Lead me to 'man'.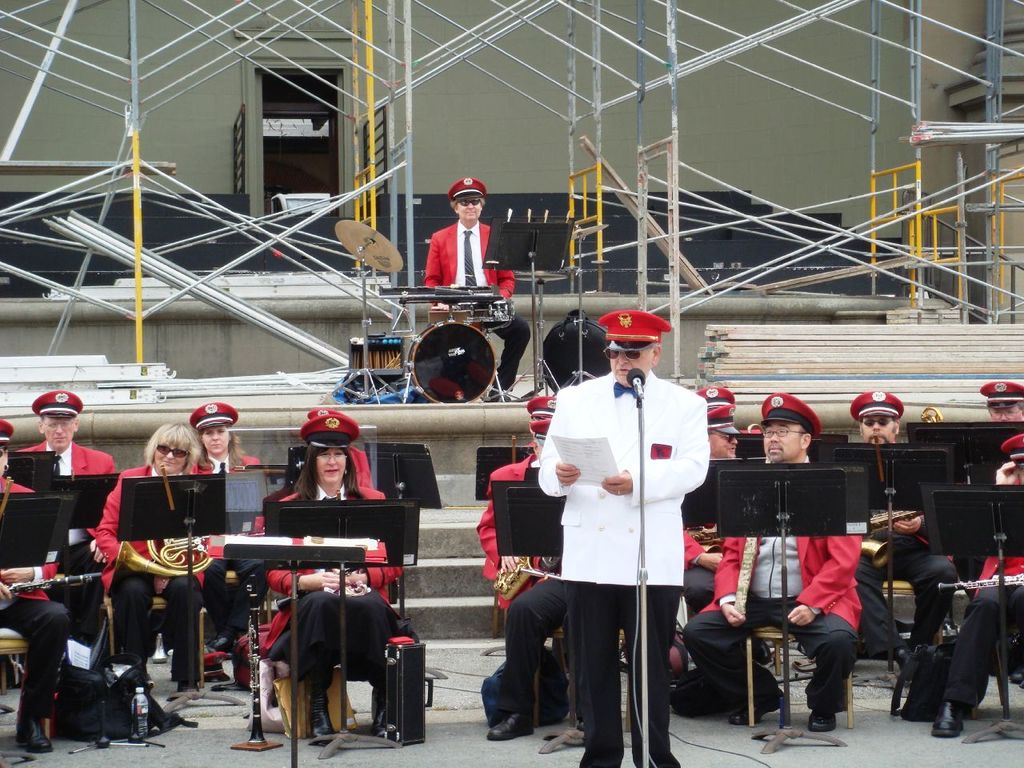
Lead to <region>423, 175, 526, 403</region>.
